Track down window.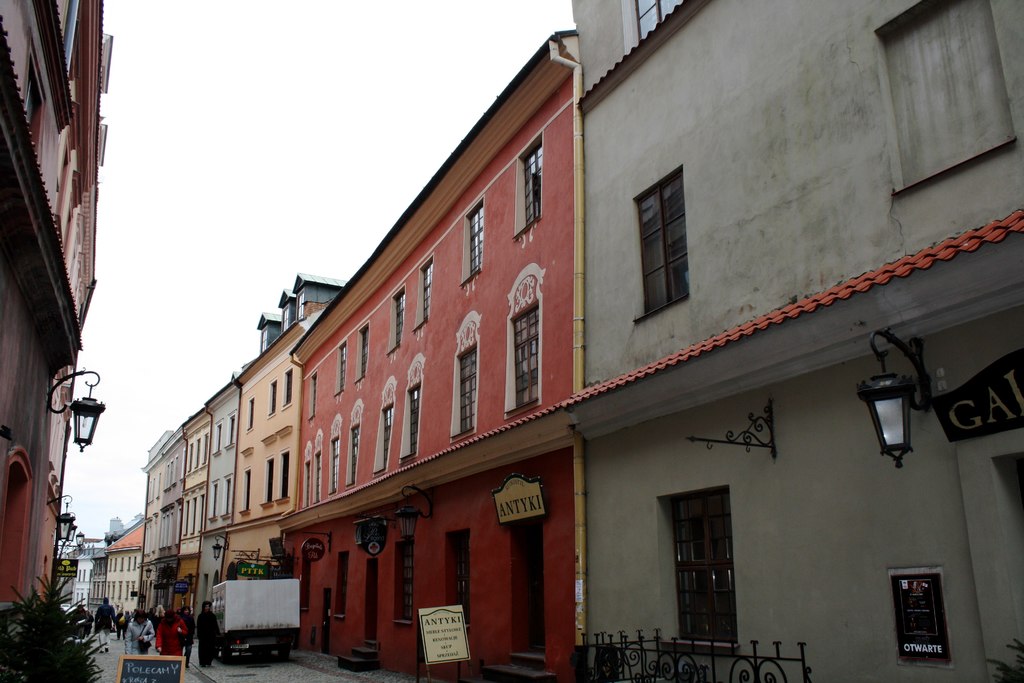
Tracked to 518/145/541/220.
